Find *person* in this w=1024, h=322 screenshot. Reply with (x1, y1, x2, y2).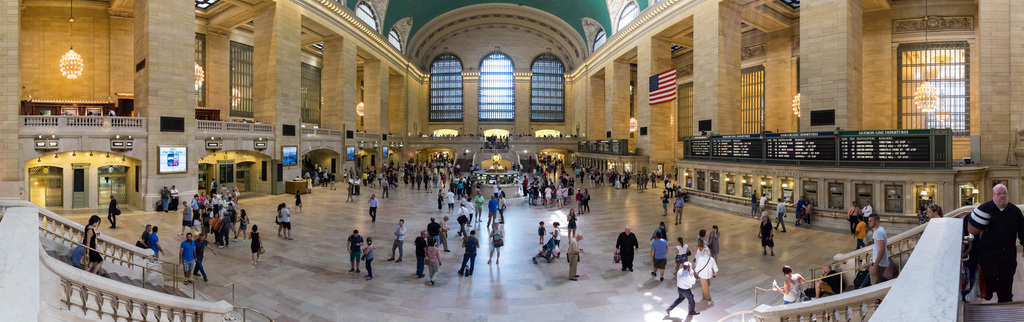
(674, 195, 685, 222).
